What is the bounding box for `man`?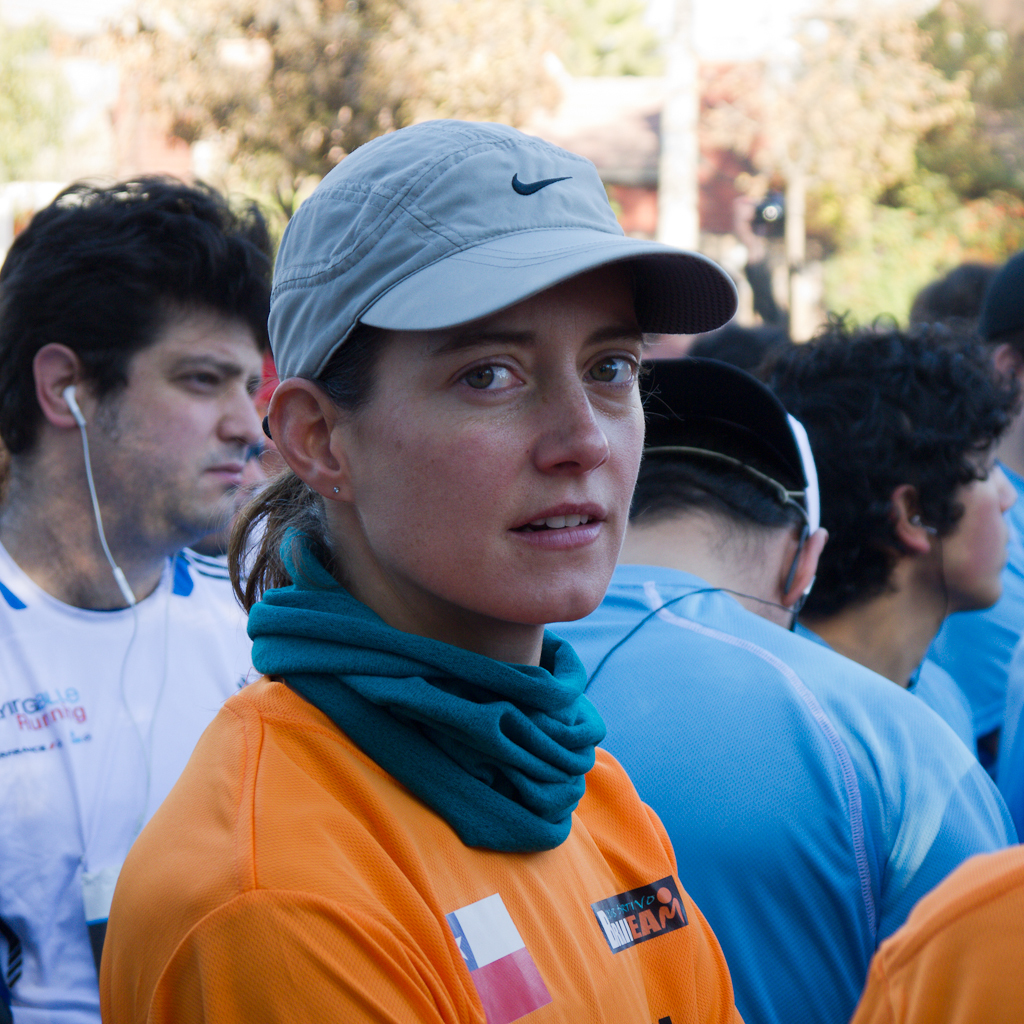
(x1=0, y1=171, x2=286, y2=1023).
